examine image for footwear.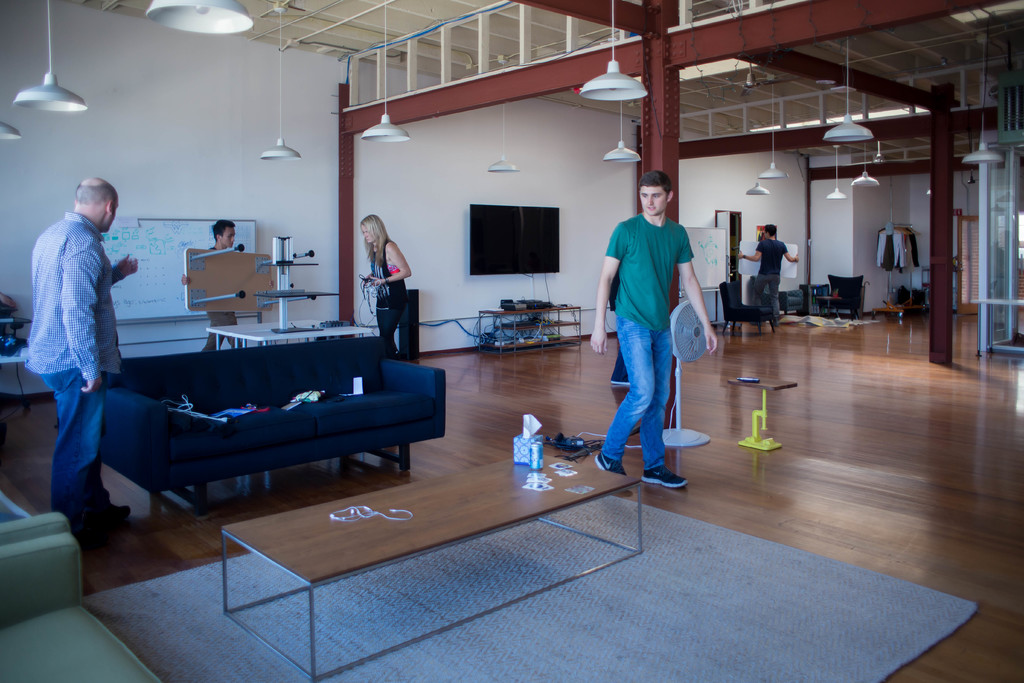
Examination result: bbox=(643, 472, 692, 490).
